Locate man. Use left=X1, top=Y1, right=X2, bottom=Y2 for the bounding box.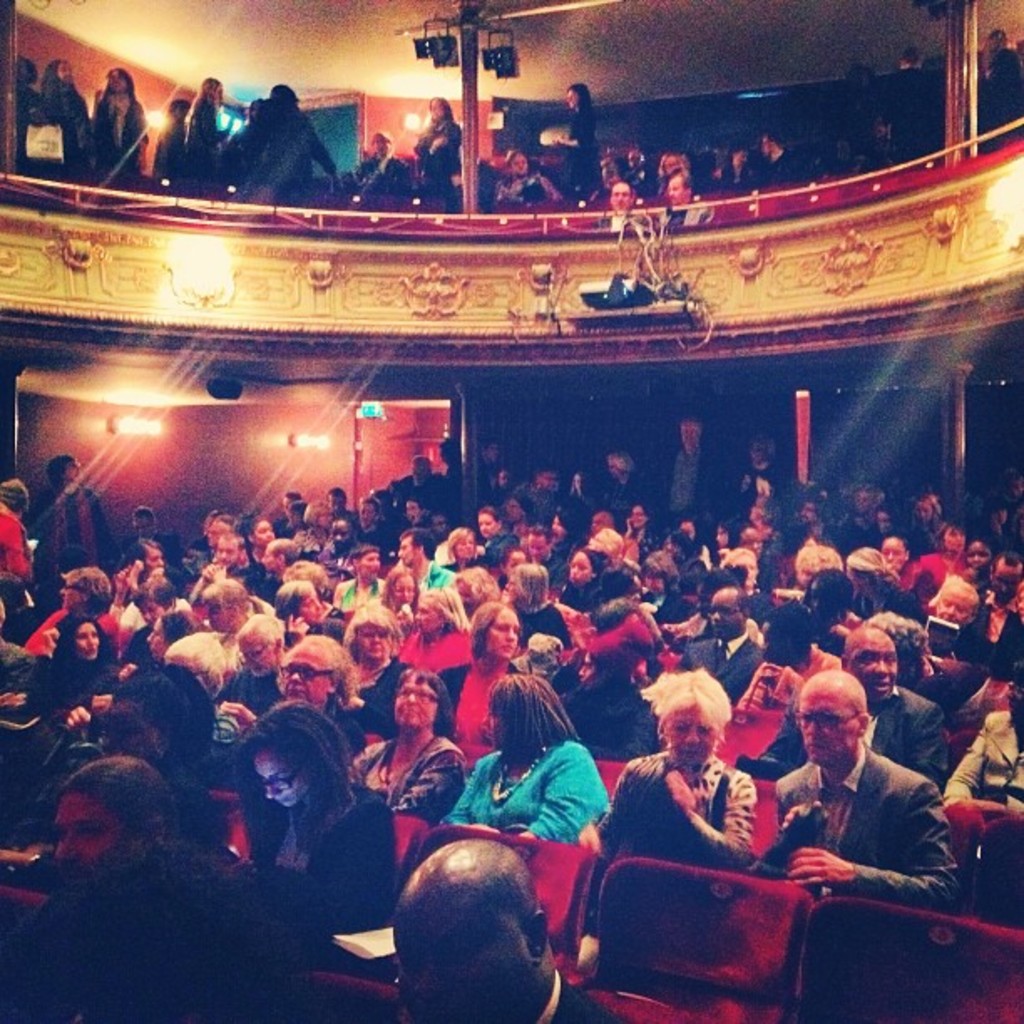
left=350, top=494, right=402, bottom=566.
